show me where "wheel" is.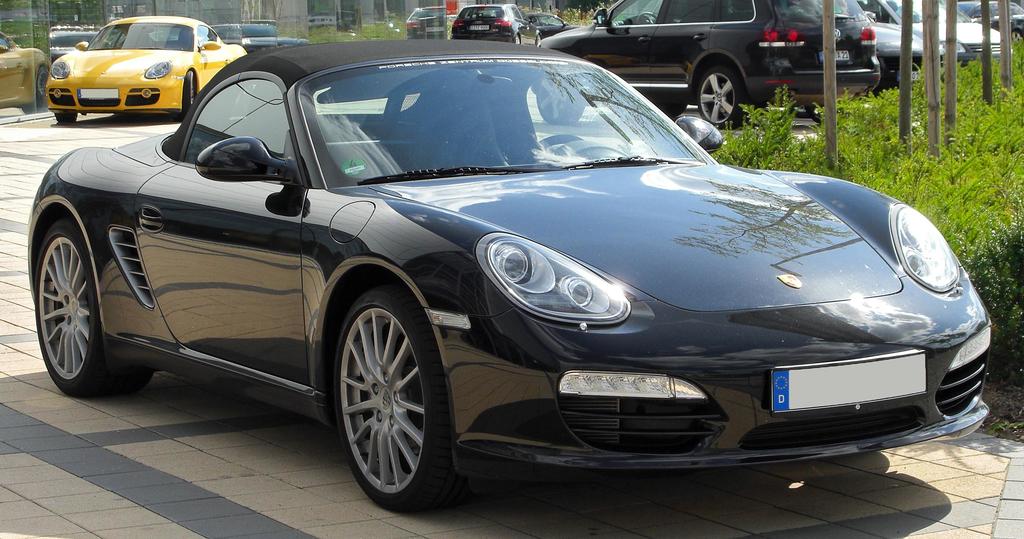
"wheel" is at 514 36 522 46.
